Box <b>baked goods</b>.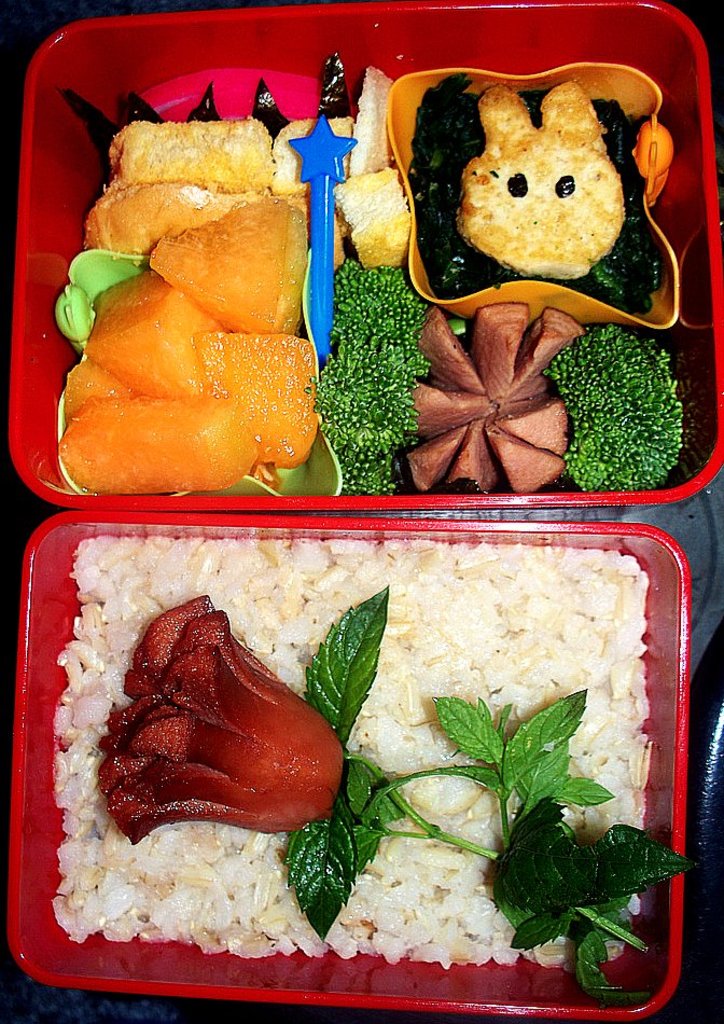
x1=100, y1=112, x2=268, y2=194.
